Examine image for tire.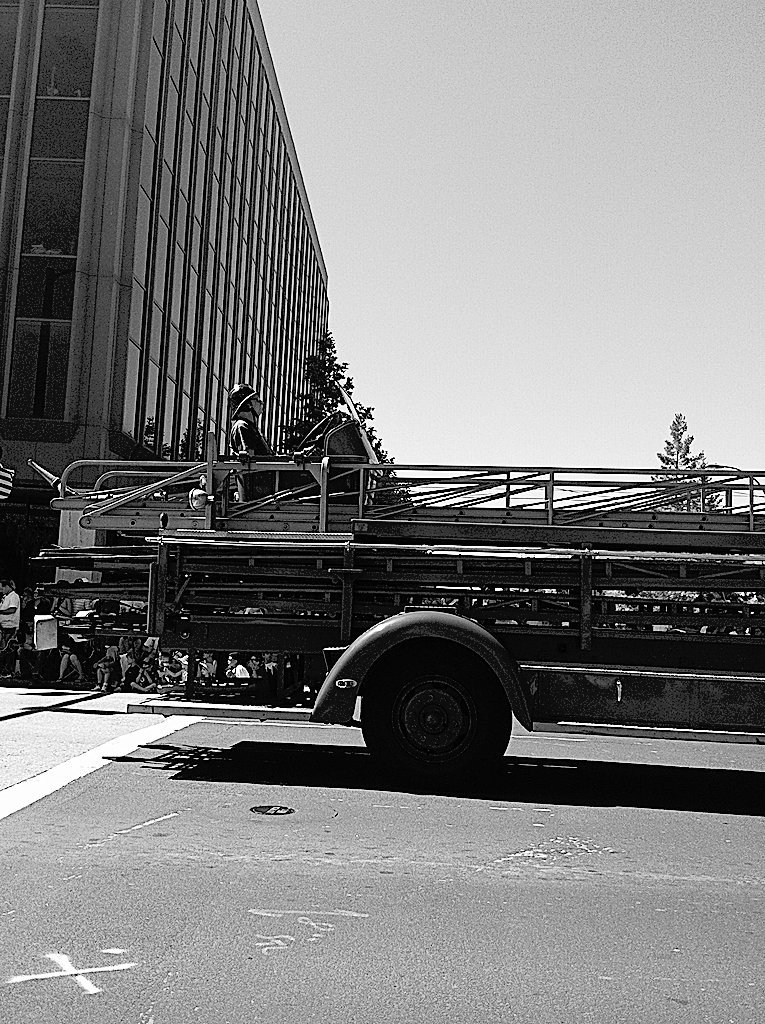
Examination result: BBox(358, 649, 520, 775).
